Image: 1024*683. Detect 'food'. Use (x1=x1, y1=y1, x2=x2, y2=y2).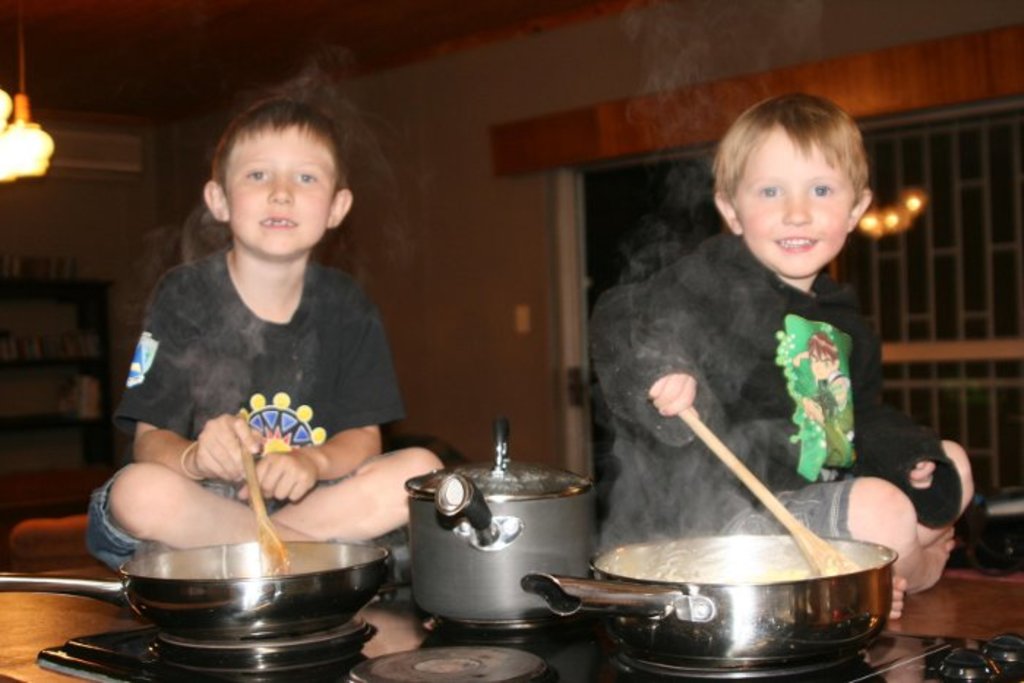
(x1=600, y1=538, x2=847, y2=586).
